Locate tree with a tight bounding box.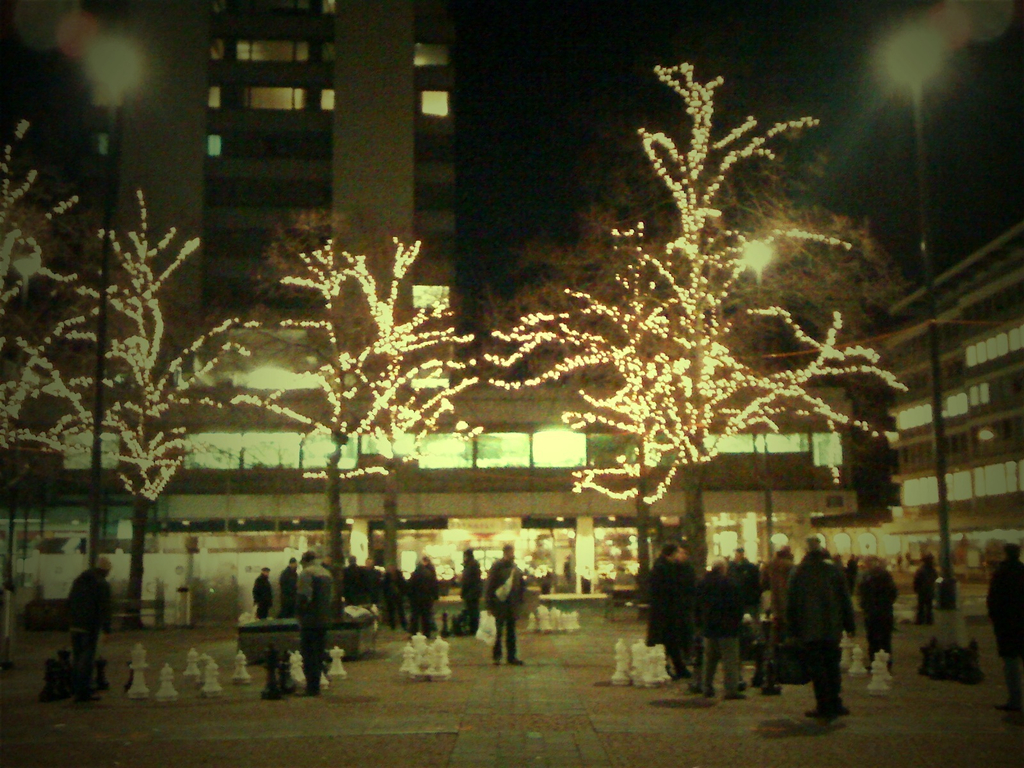
{"x1": 2, "y1": 93, "x2": 72, "y2": 657}.
